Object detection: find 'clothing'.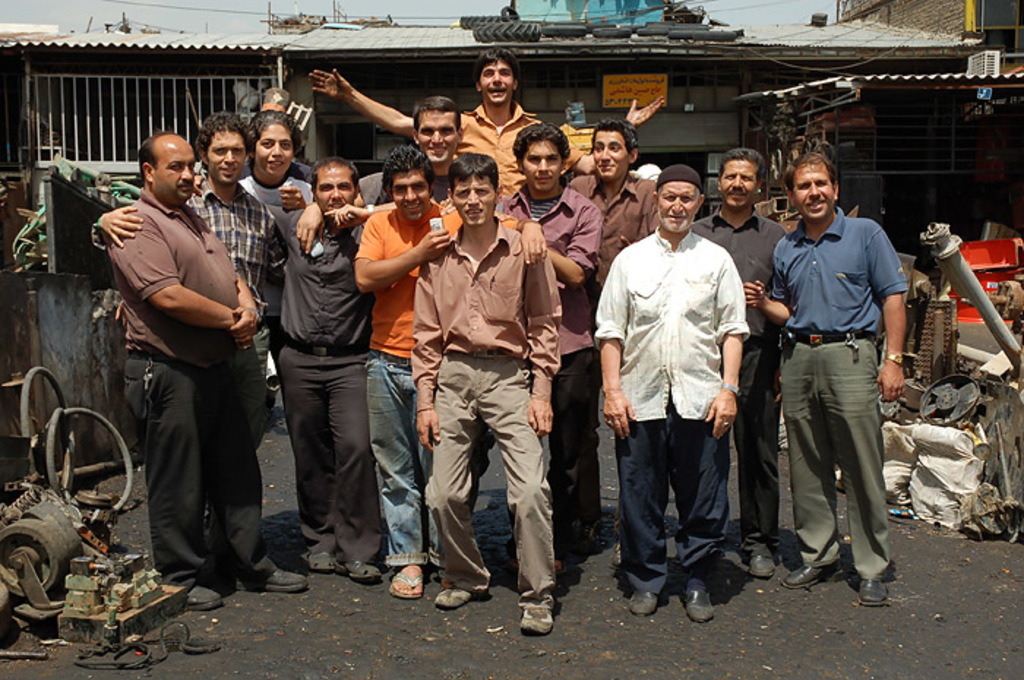
region(350, 196, 453, 560).
